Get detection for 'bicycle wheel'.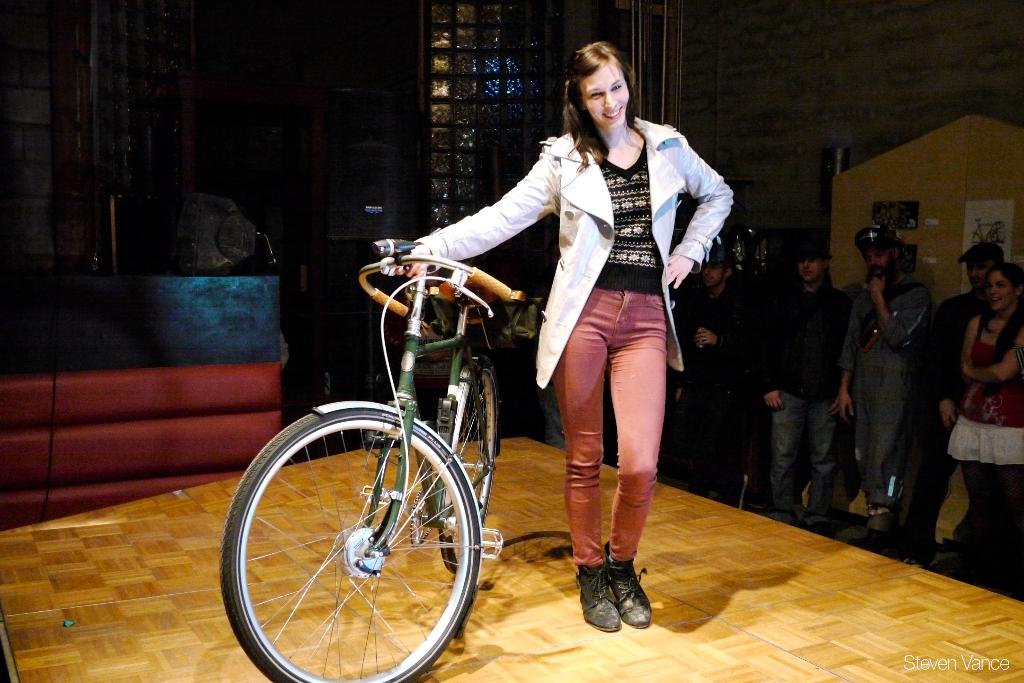
Detection: rect(435, 364, 508, 578).
